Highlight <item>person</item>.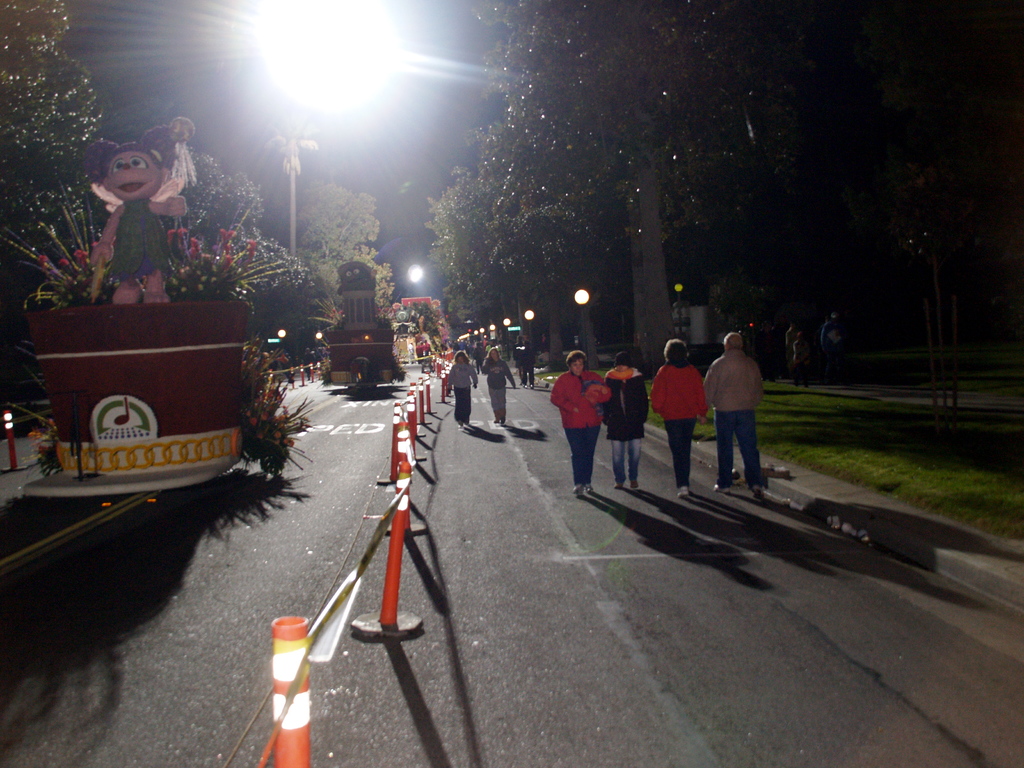
Highlighted region: [x1=552, y1=349, x2=605, y2=496].
